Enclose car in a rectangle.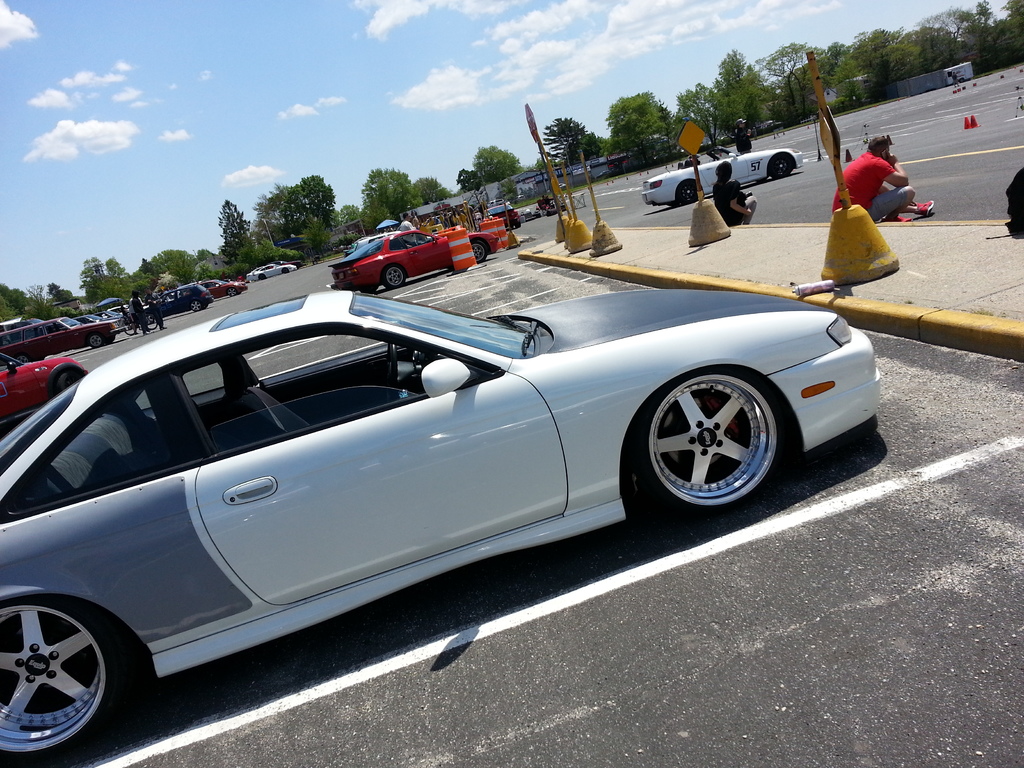
[left=109, top=304, right=127, bottom=312].
